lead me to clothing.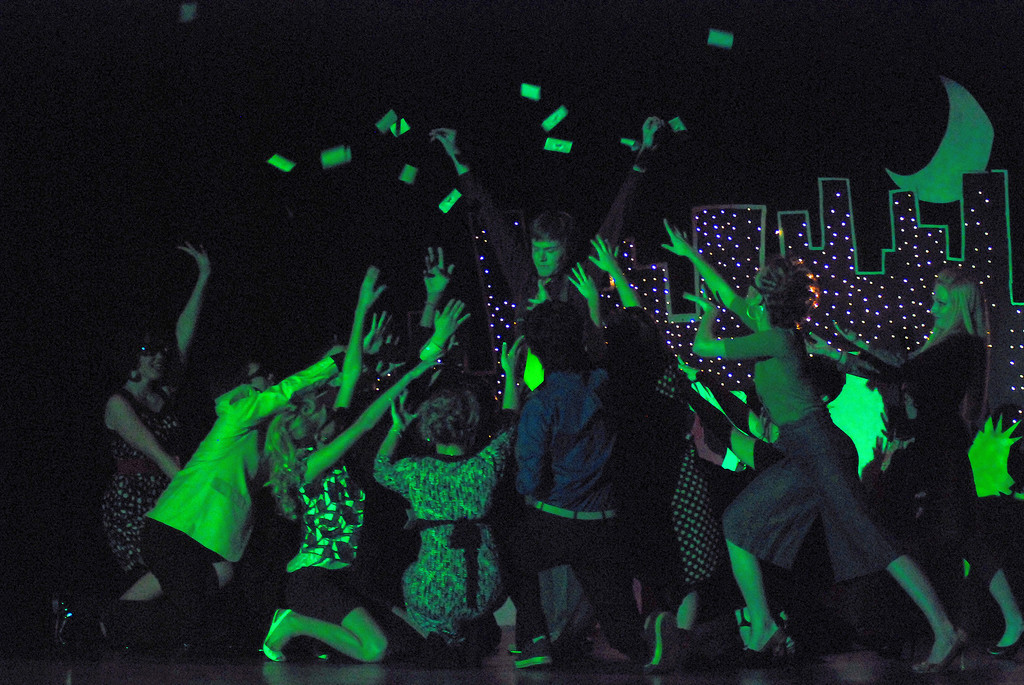
Lead to {"x1": 136, "y1": 353, "x2": 342, "y2": 595}.
